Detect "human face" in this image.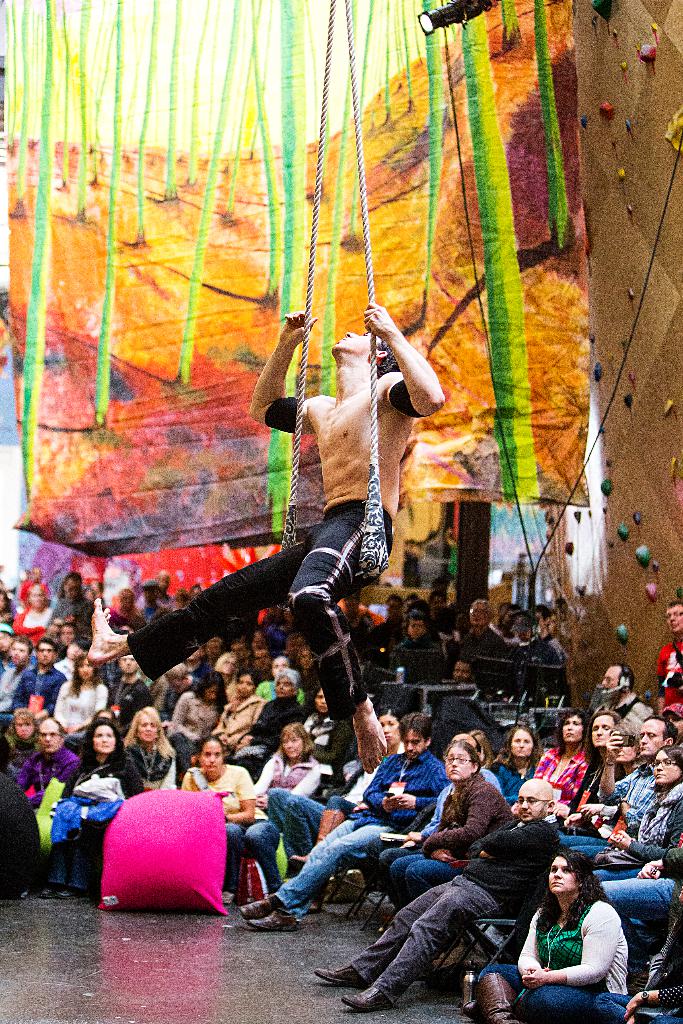
Detection: bbox=[511, 727, 534, 758].
